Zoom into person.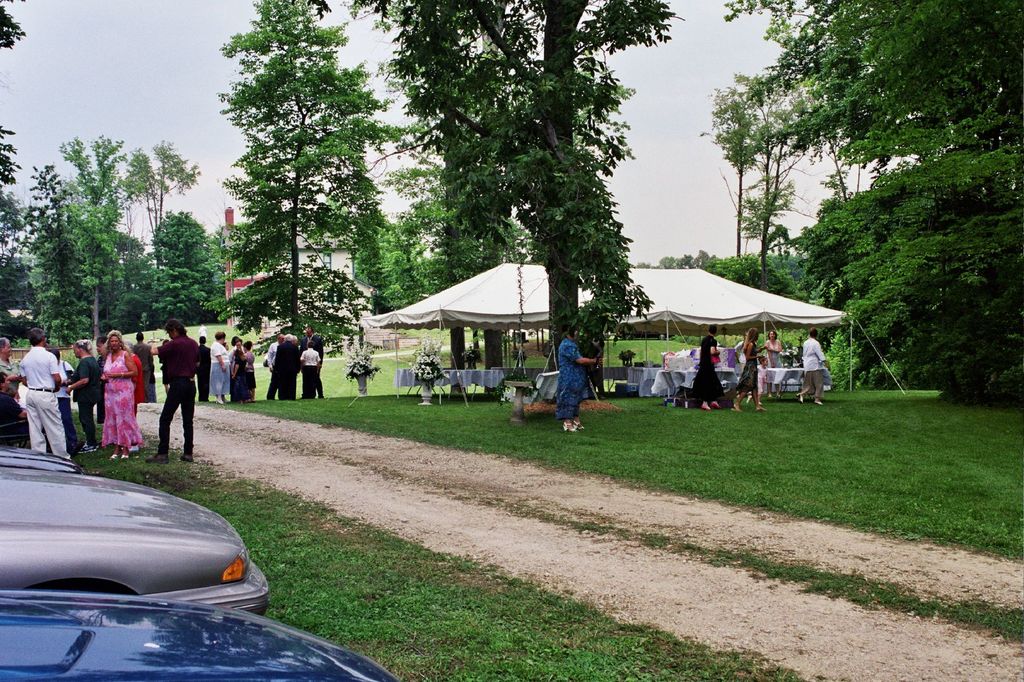
Zoom target: x1=301 y1=325 x2=328 y2=405.
